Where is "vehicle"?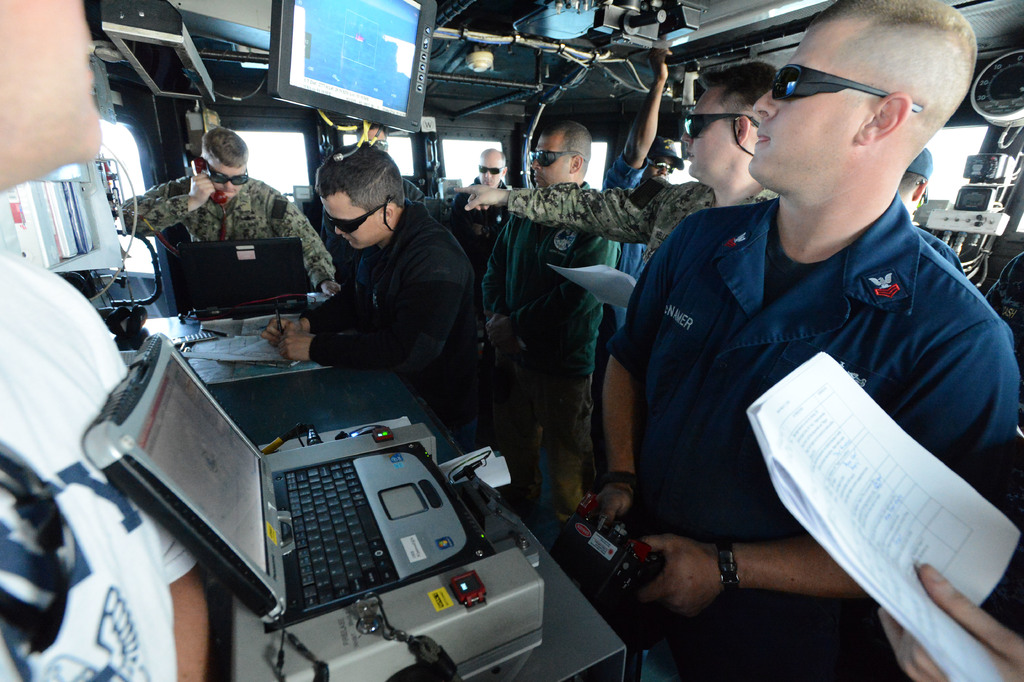
detection(0, 0, 1023, 681).
